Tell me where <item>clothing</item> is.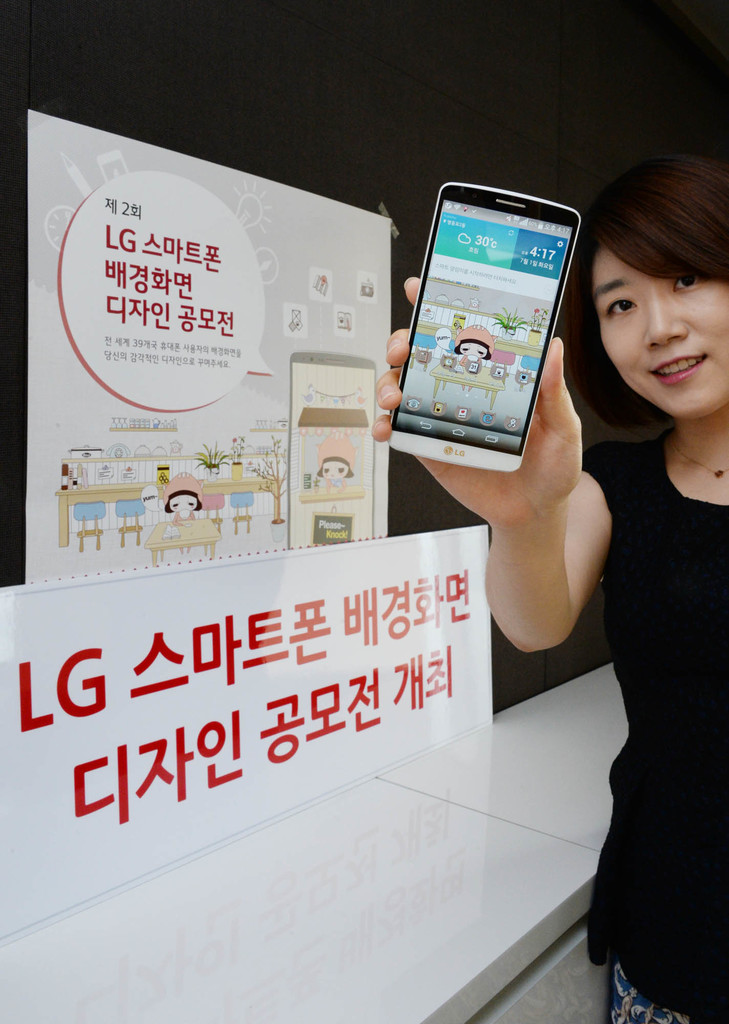
<item>clothing</item> is at BBox(525, 426, 723, 1015).
